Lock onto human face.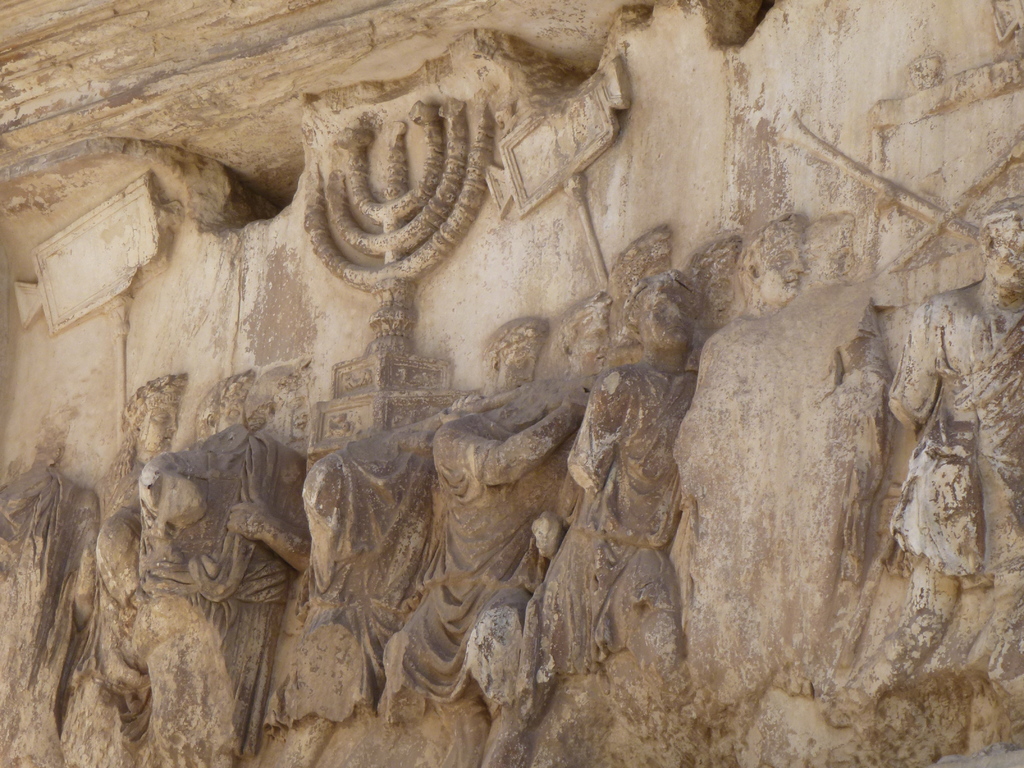
Locked: BBox(644, 283, 696, 352).
